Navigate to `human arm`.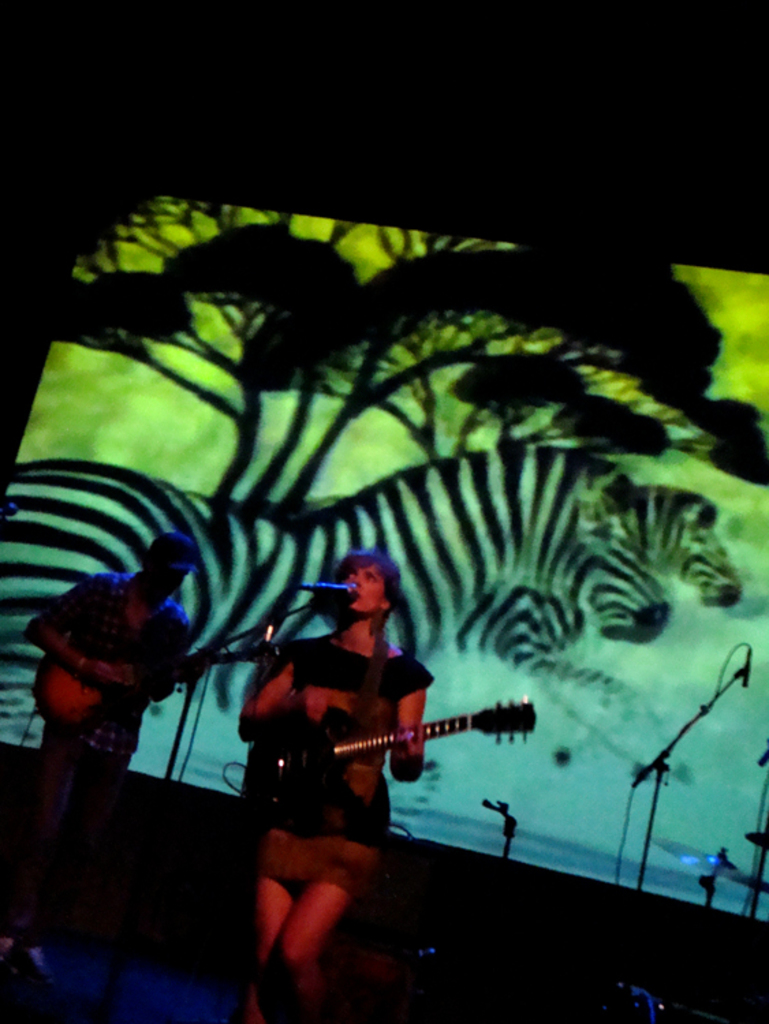
Navigation target: 22, 576, 122, 688.
